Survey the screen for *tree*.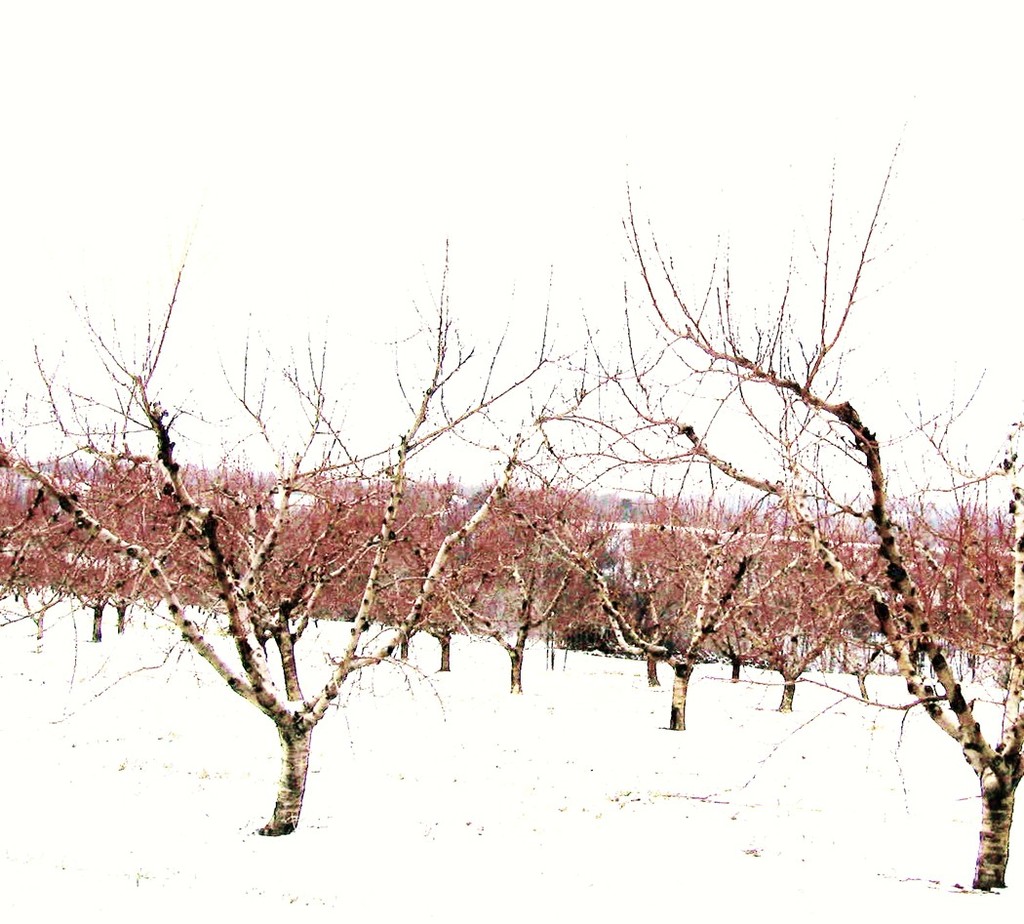
Survey found: locate(512, 475, 812, 729).
